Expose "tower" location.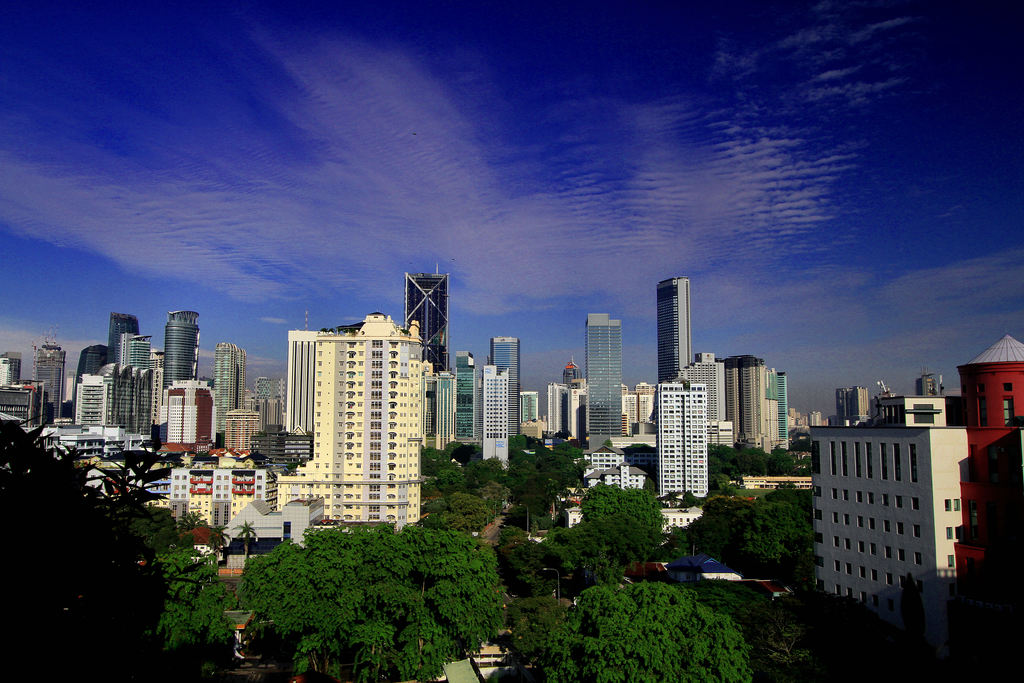
Exposed at select_region(447, 348, 483, 444).
